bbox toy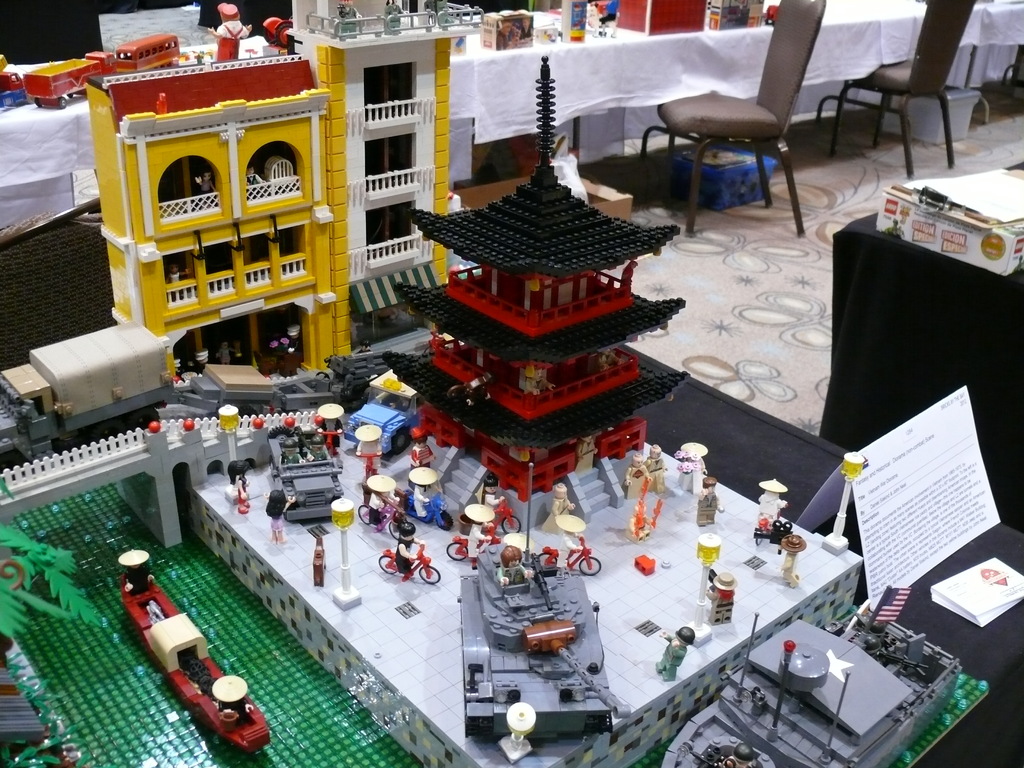
(218,340,239,365)
